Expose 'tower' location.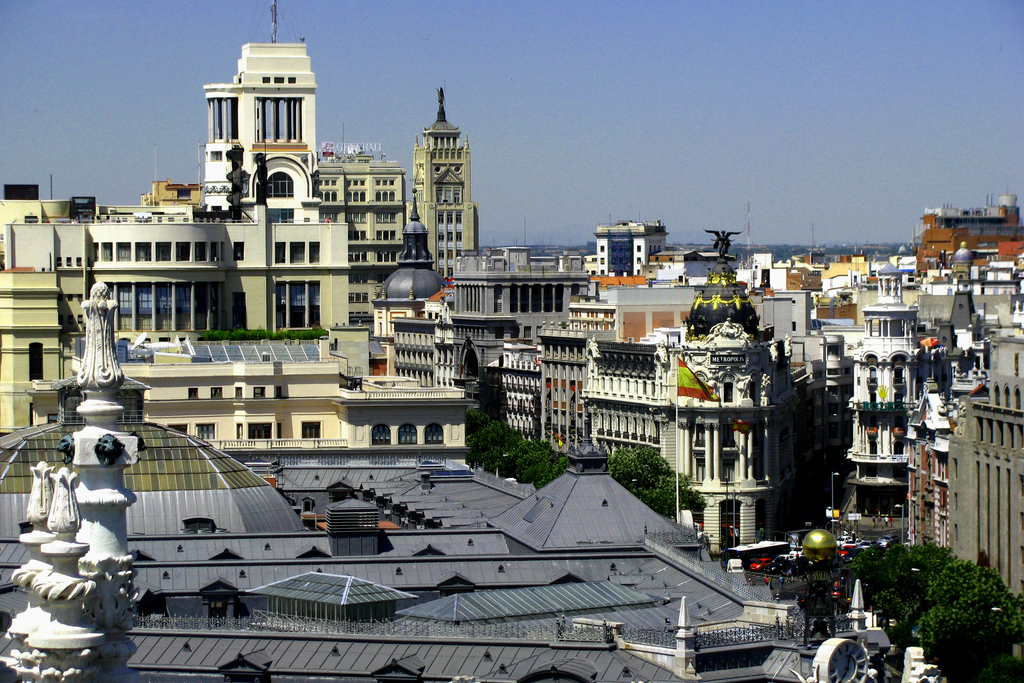
Exposed at <region>826, 263, 928, 545</region>.
